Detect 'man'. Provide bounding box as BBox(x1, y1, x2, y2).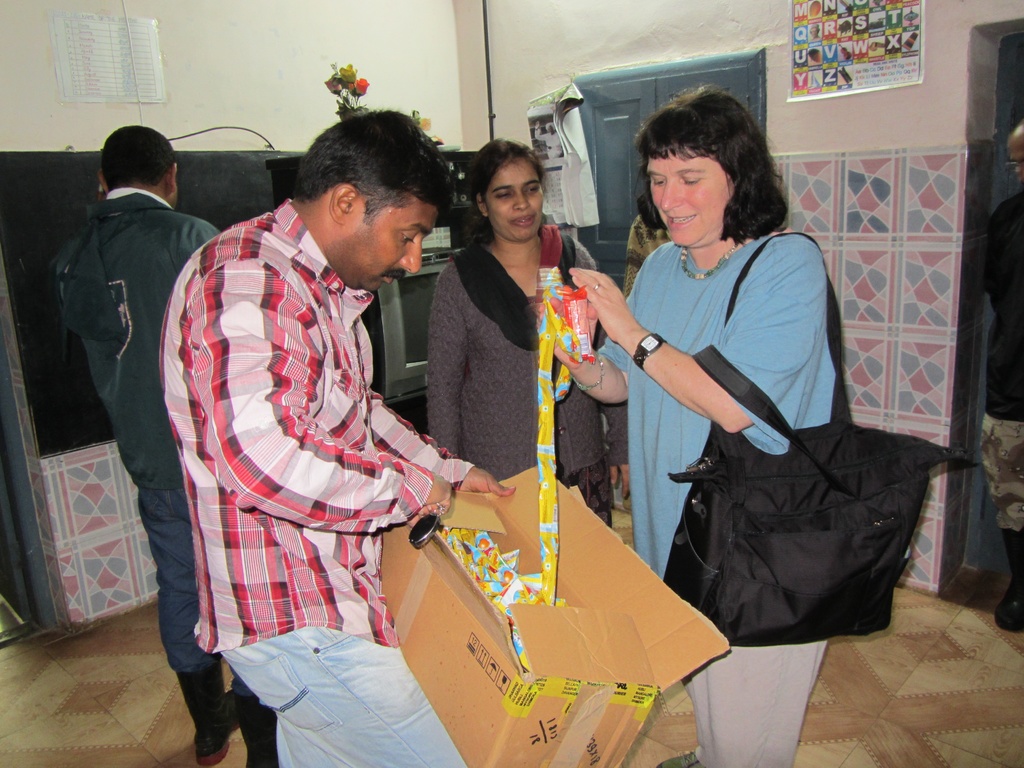
BBox(162, 113, 508, 767).
